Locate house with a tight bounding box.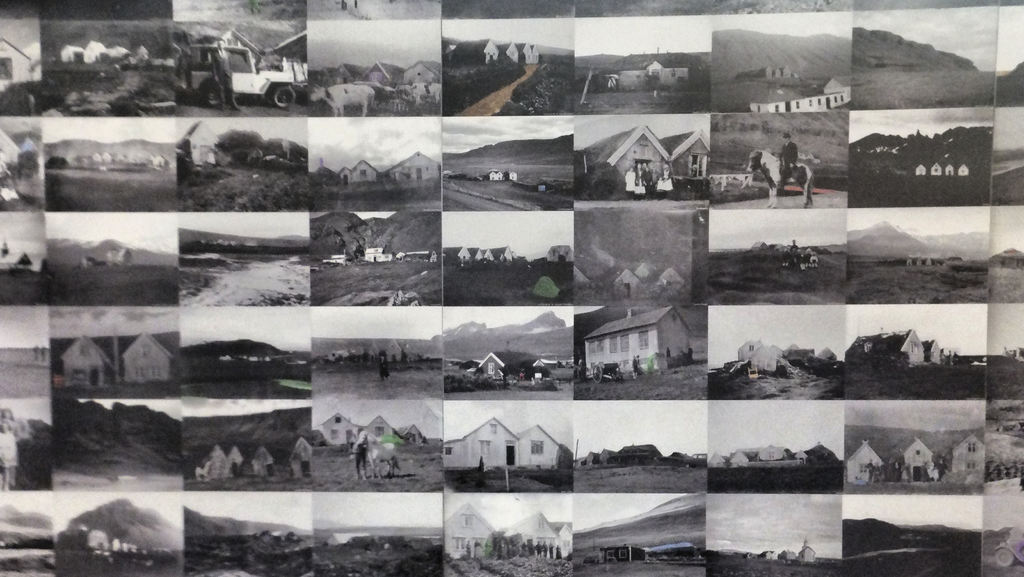
BBox(450, 412, 566, 478).
